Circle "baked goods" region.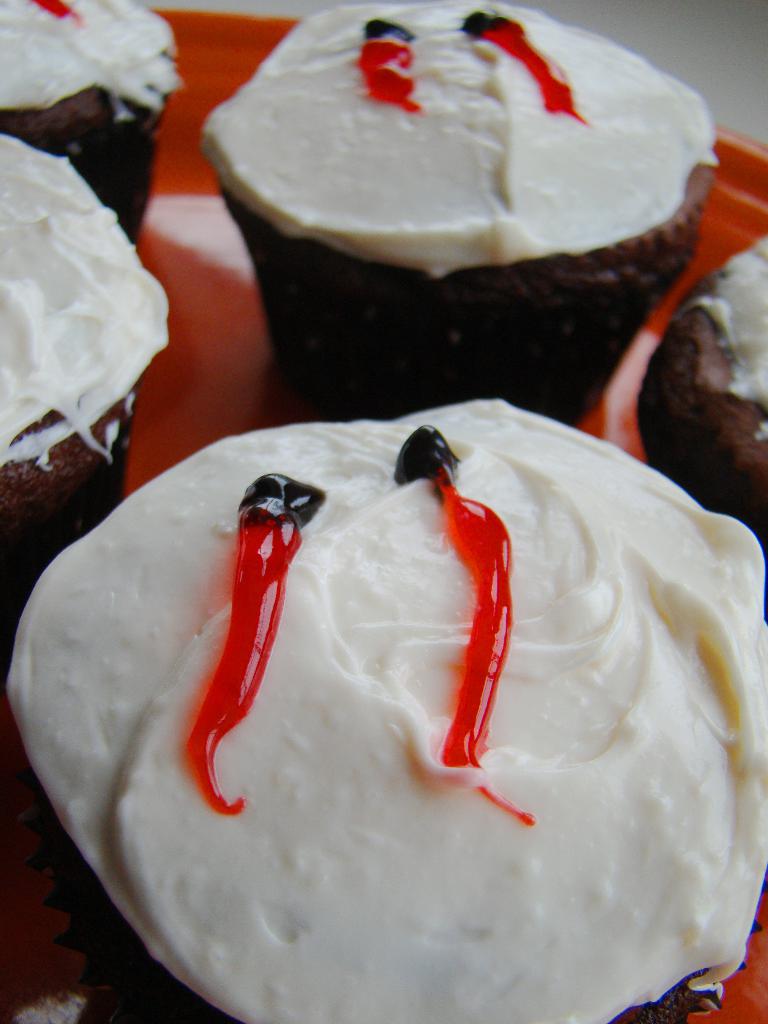
Region: x1=198 y1=8 x2=707 y2=400.
